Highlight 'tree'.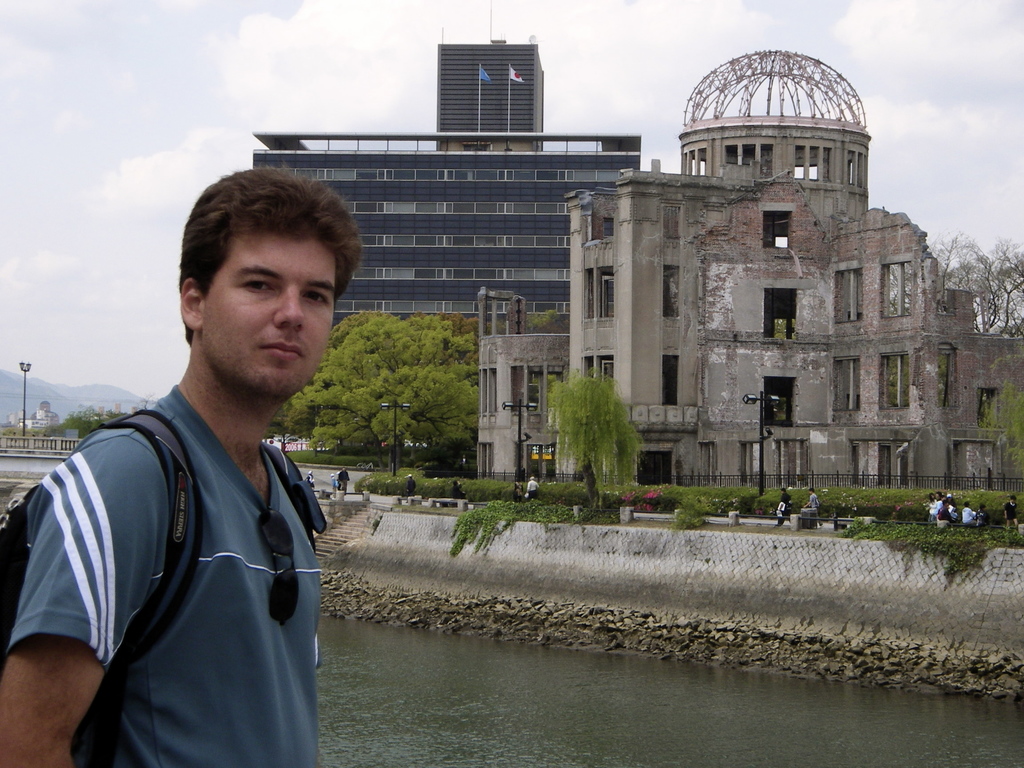
Highlighted region: box(882, 234, 1023, 419).
